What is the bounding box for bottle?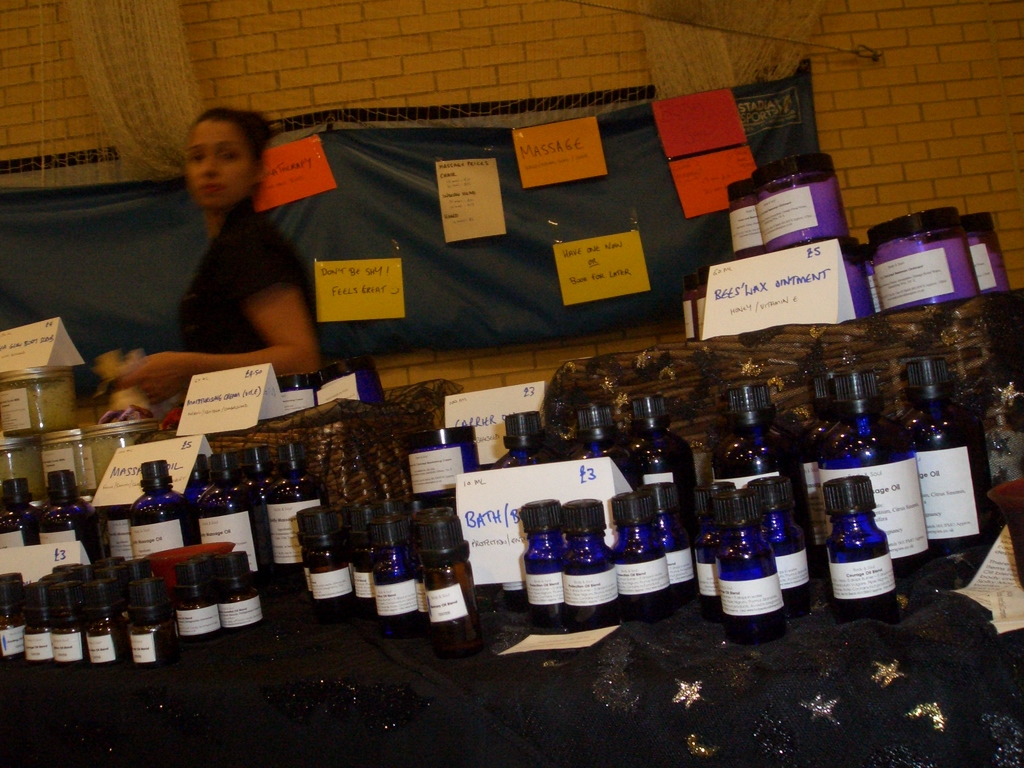
[722, 489, 790, 625].
